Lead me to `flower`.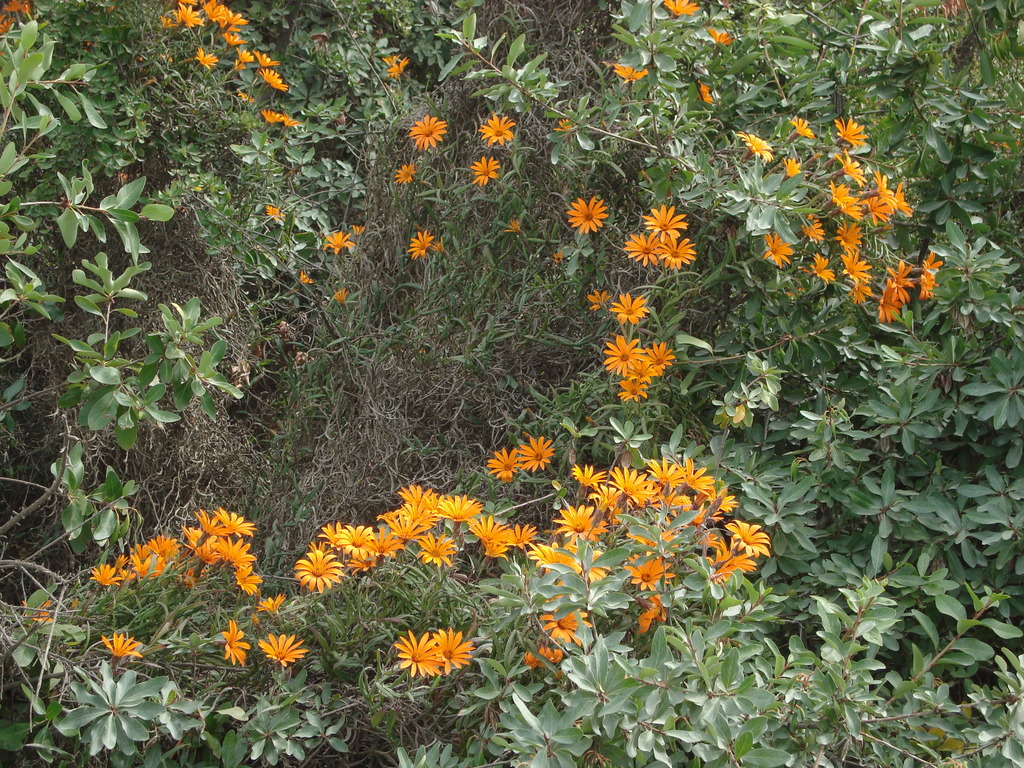
Lead to locate(630, 195, 707, 270).
